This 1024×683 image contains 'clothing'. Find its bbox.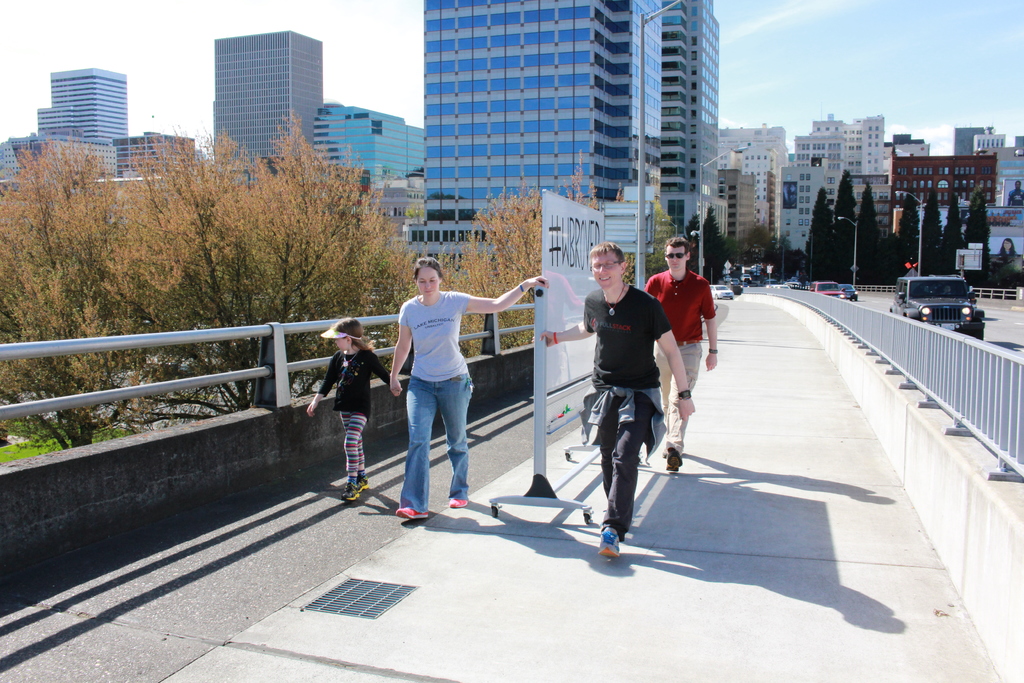
box=[316, 342, 389, 416].
